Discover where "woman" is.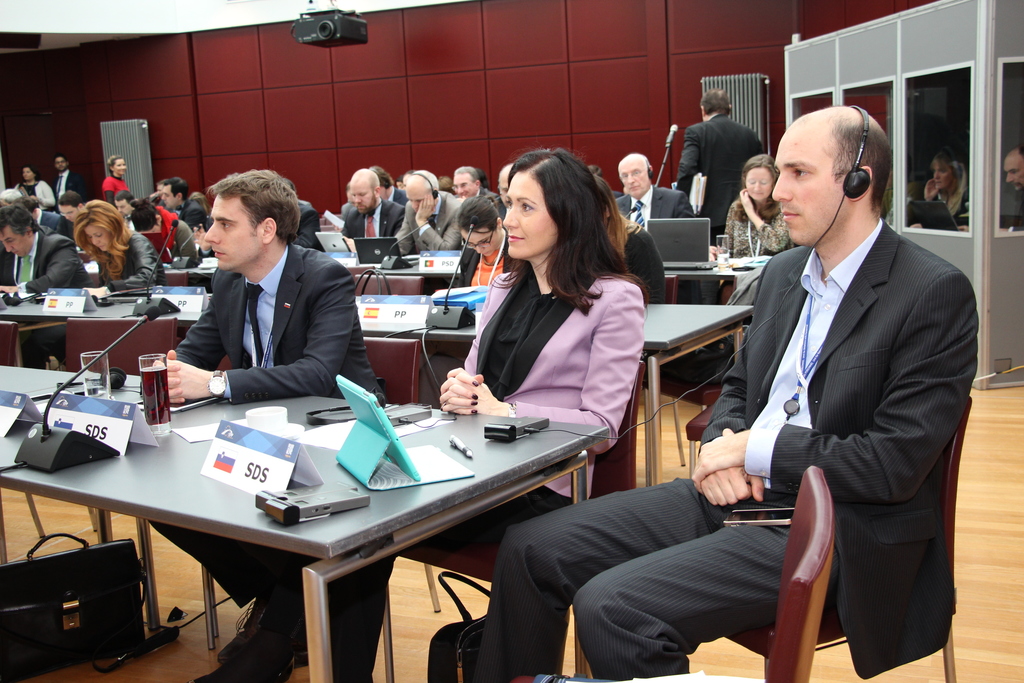
Discovered at {"x1": 420, "y1": 198, "x2": 518, "y2": 409}.
